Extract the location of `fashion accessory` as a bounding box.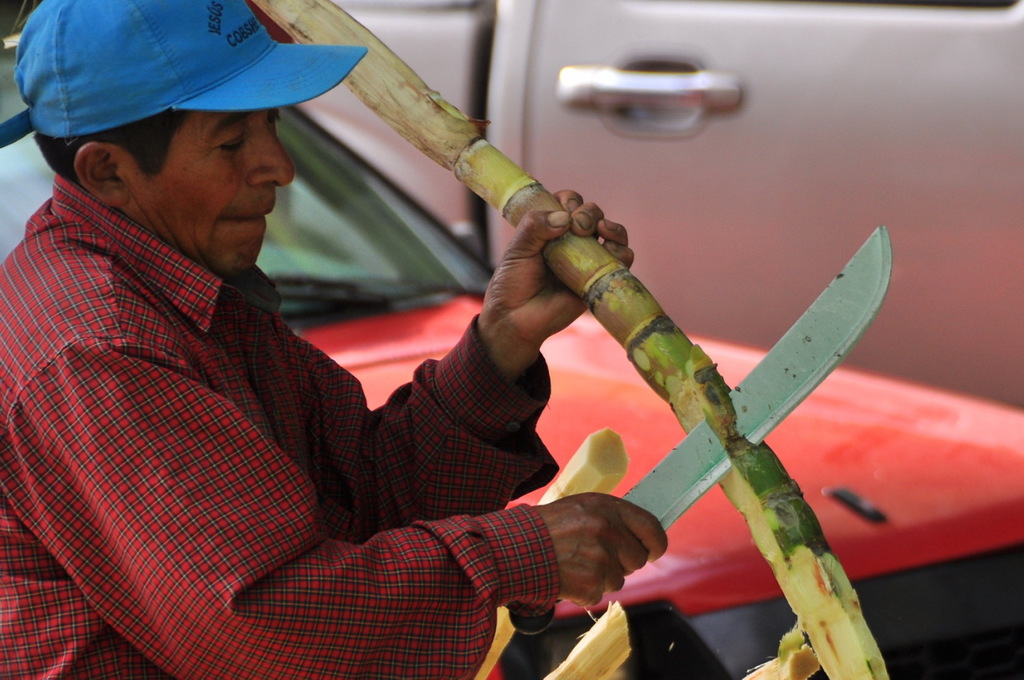
x1=0, y1=0, x2=371, y2=146.
